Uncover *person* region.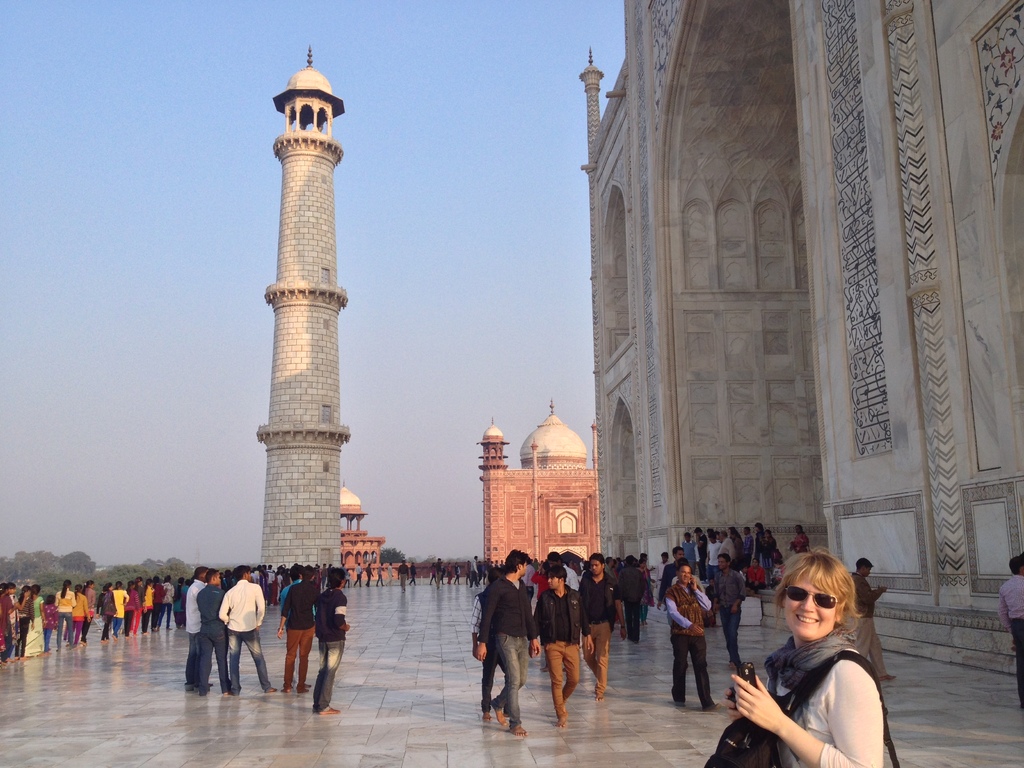
Uncovered: left=742, top=522, right=754, bottom=566.
